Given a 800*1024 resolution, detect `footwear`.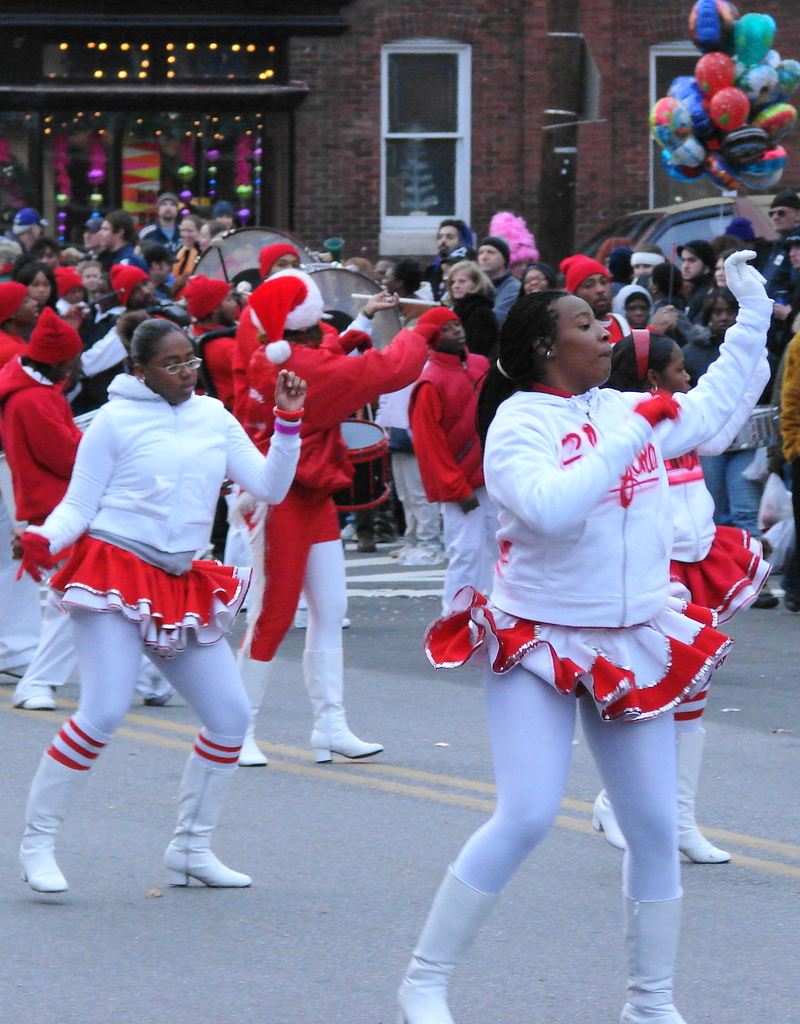
crop(751, 594, 780, 612).
